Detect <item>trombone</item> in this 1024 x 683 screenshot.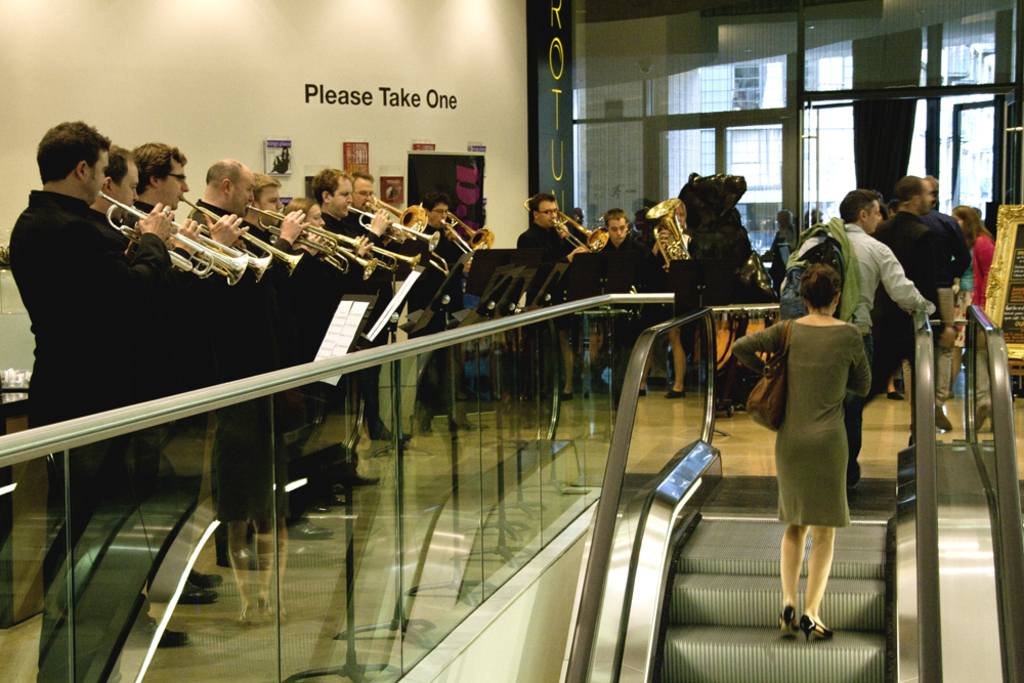
Detection: rect(183, 199, 300, 267).
